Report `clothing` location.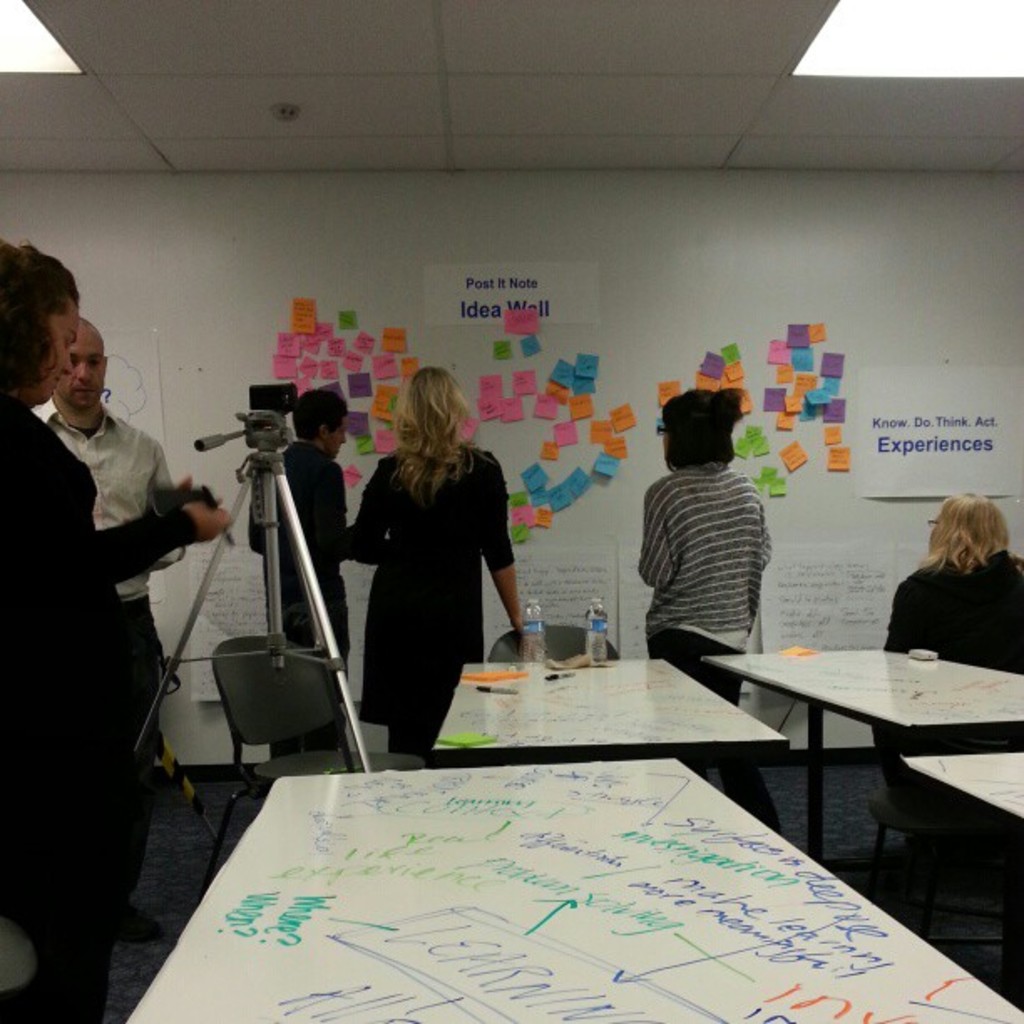
Report: [883, 540, 1022, 683].
